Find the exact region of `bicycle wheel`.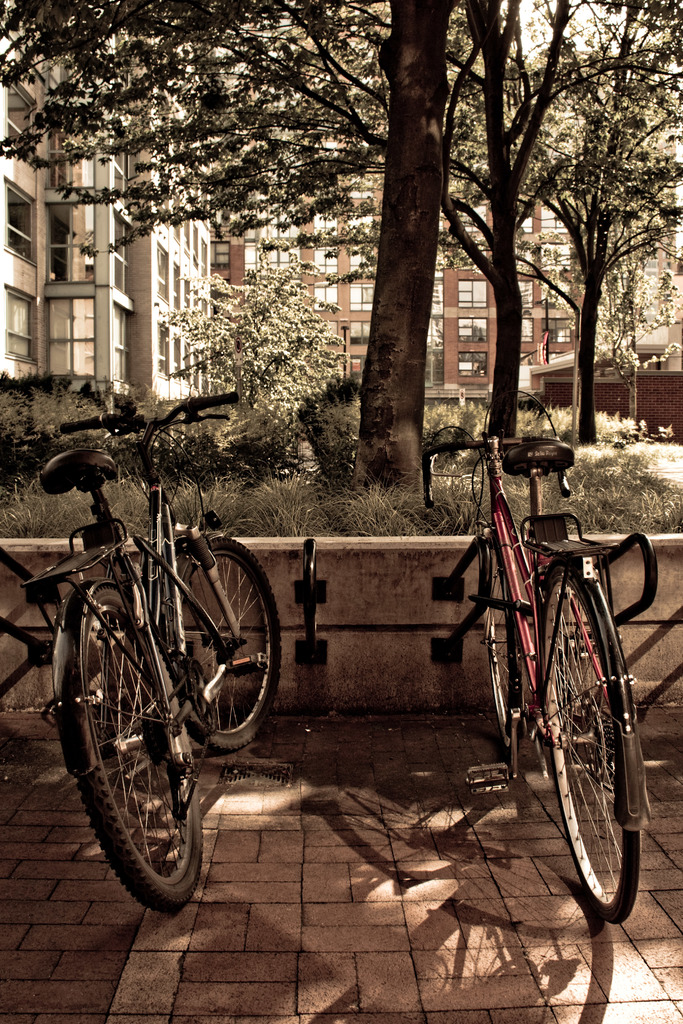
Exact region: <box>157,536,281,755</box>.
